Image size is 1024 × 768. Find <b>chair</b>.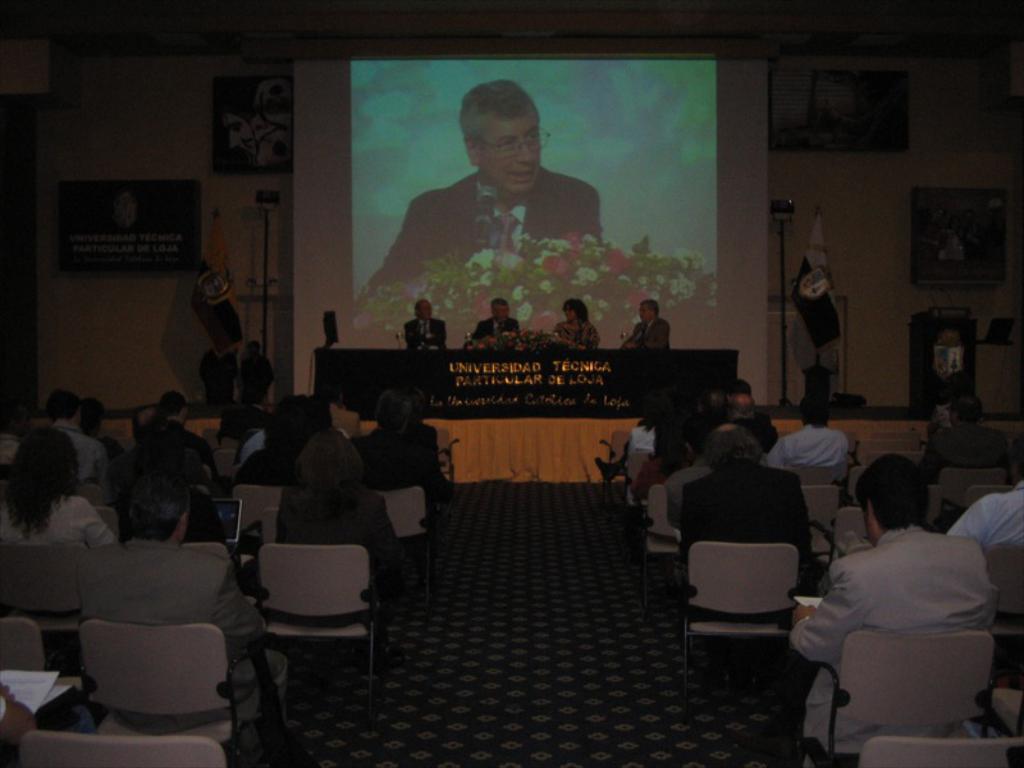
left=0, top=614, right=50, bottom=690.
